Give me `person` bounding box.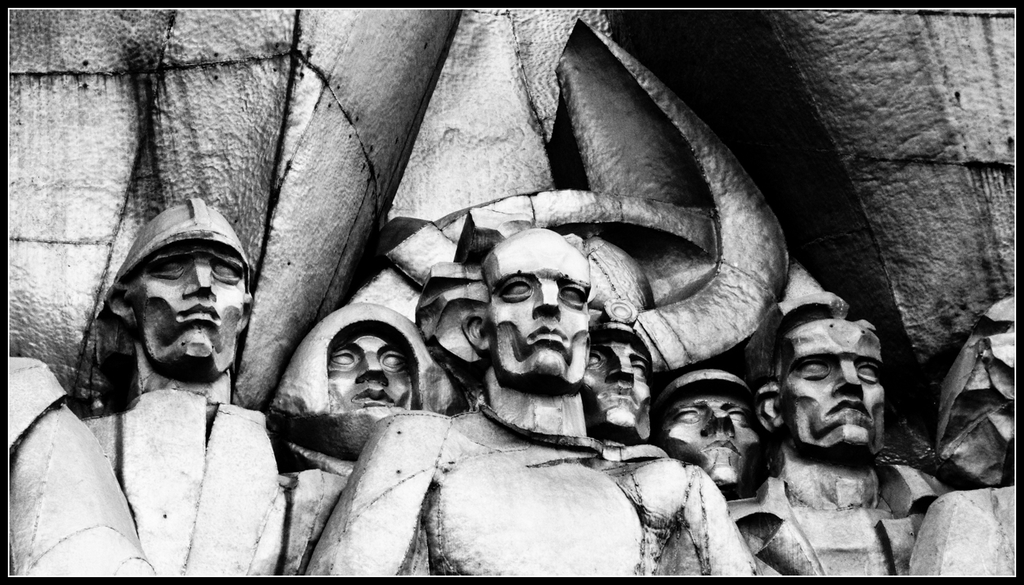
{"left": 579, "top": 313, "right": 655, "bottom": 445}.
